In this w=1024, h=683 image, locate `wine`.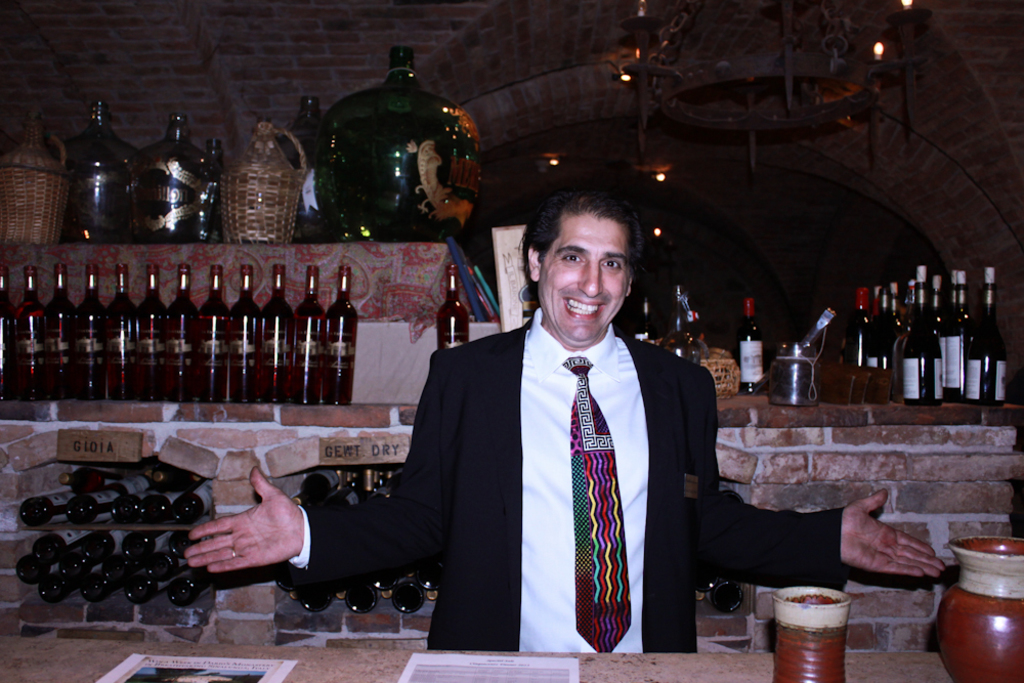
Bounding box: 58 467 127 493.
